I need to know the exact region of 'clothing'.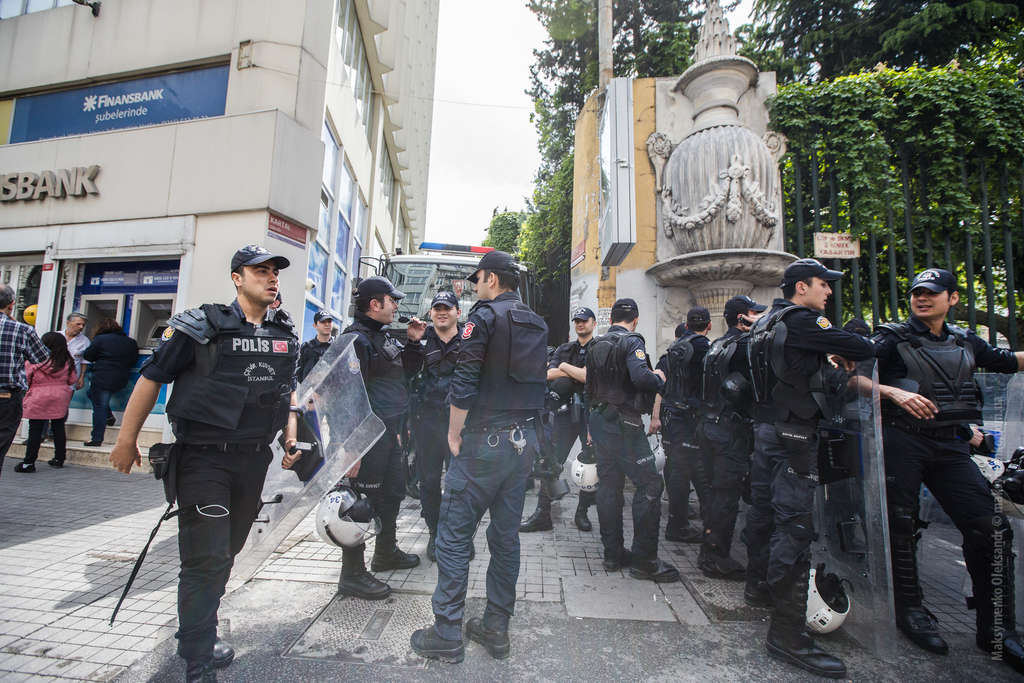
Region: (x1=400, y1=320, x2=467, y2=530).
